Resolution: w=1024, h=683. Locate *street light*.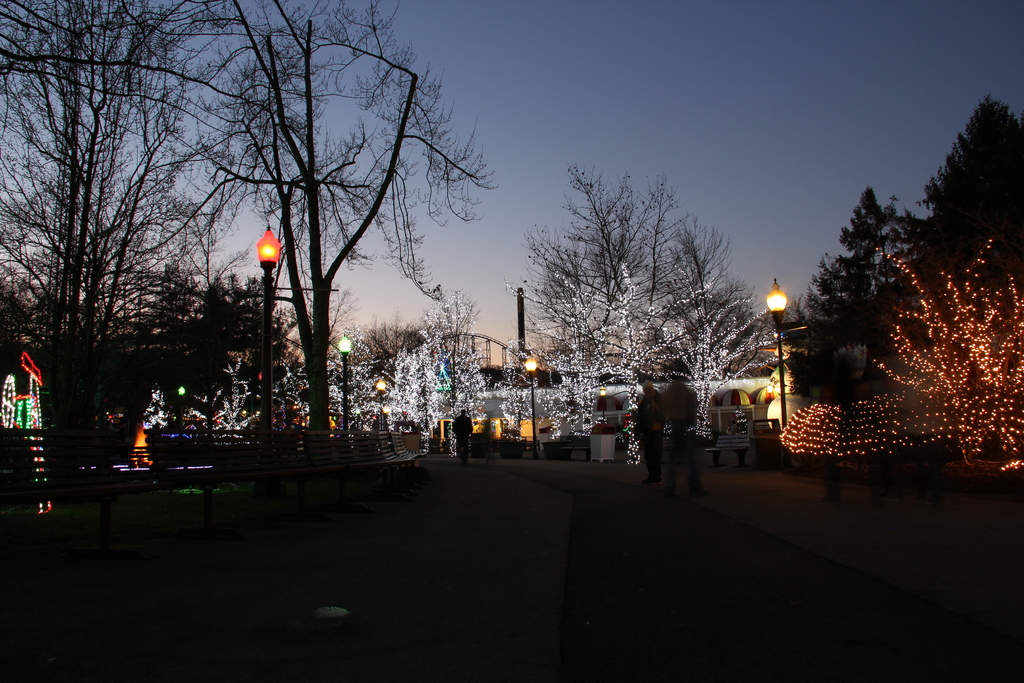
(768, 280, 787, 438).
